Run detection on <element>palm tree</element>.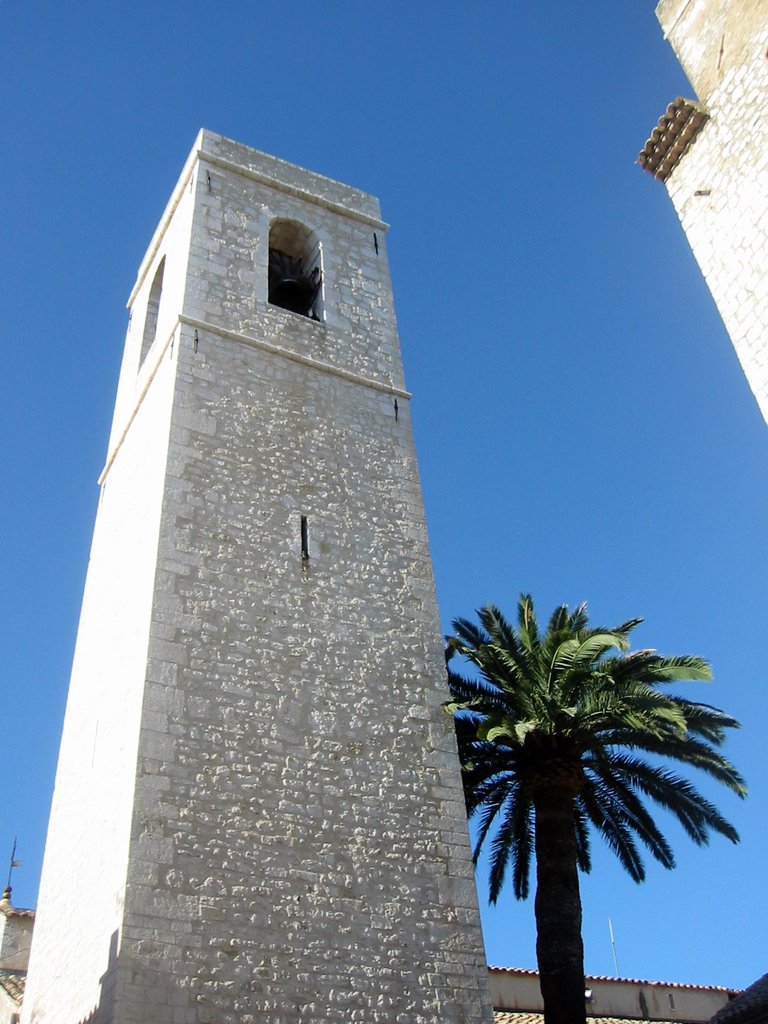
Result: locate(429, 574, 740, 1017).
